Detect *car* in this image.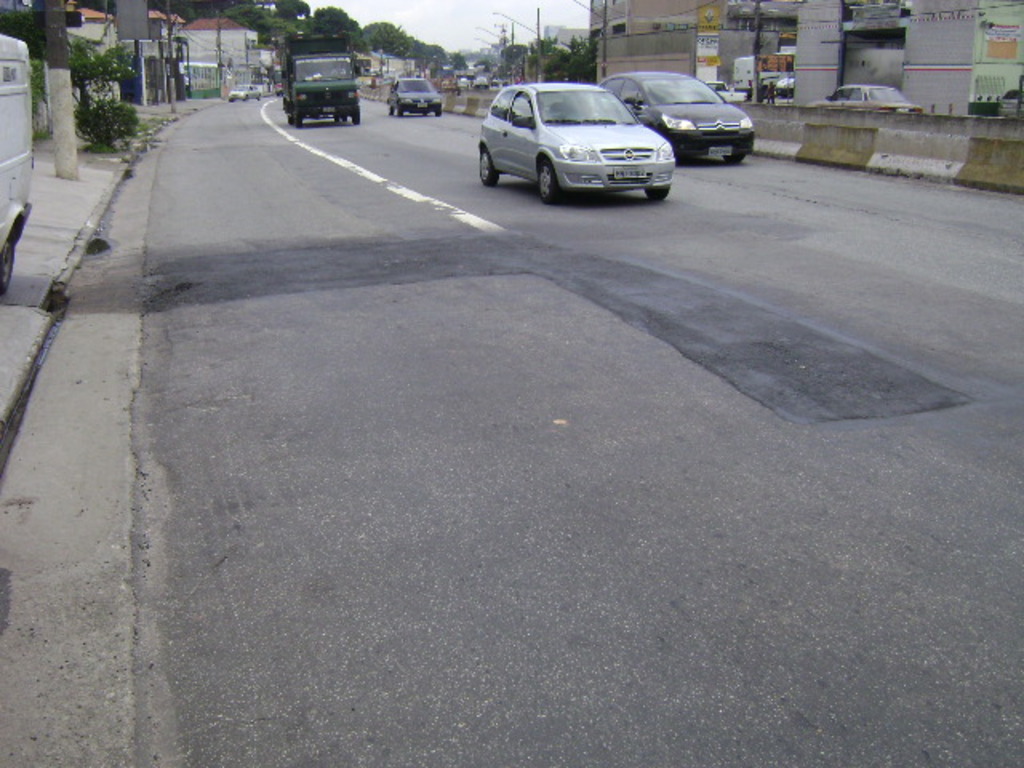
Detection: 765 70 792 98.
